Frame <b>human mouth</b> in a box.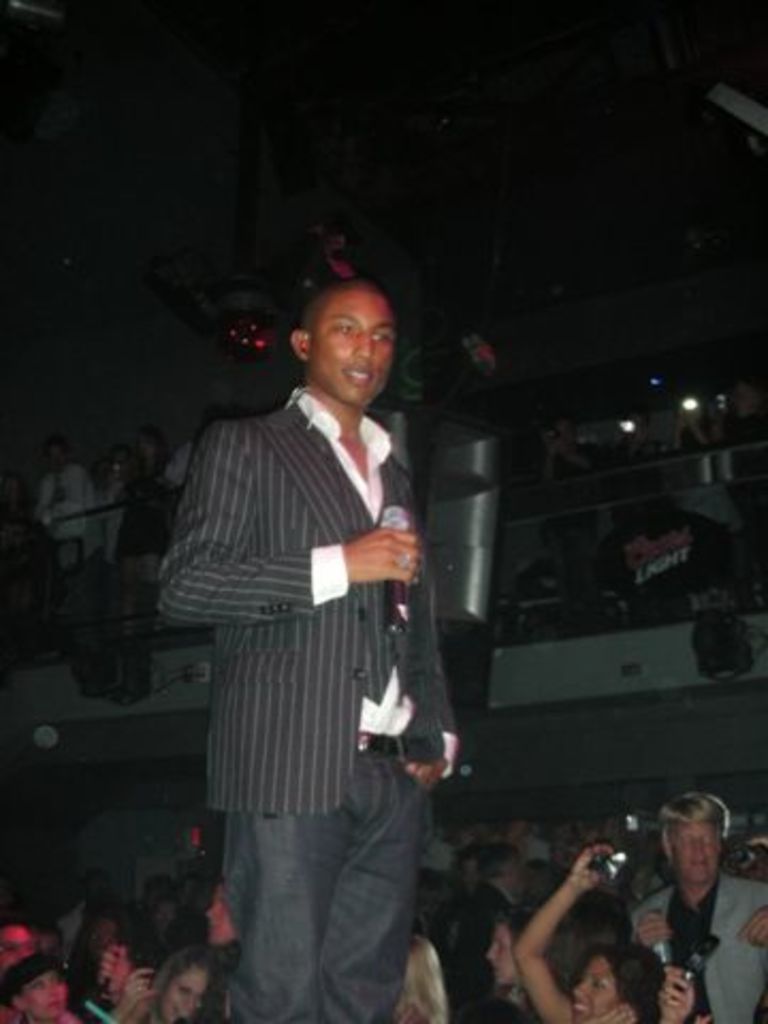
[x1=572, y1=998, x2=589, y2=1013].
